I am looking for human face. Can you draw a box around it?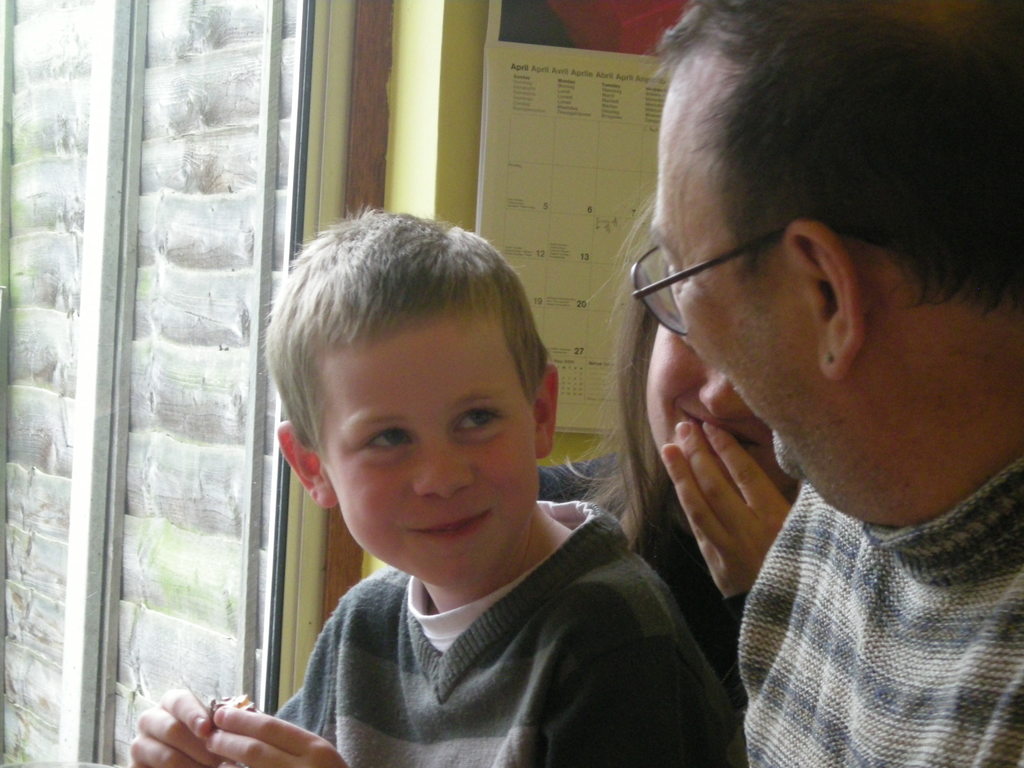
Sure, the bounding box is bbox=(652, 115, 840, 500).
